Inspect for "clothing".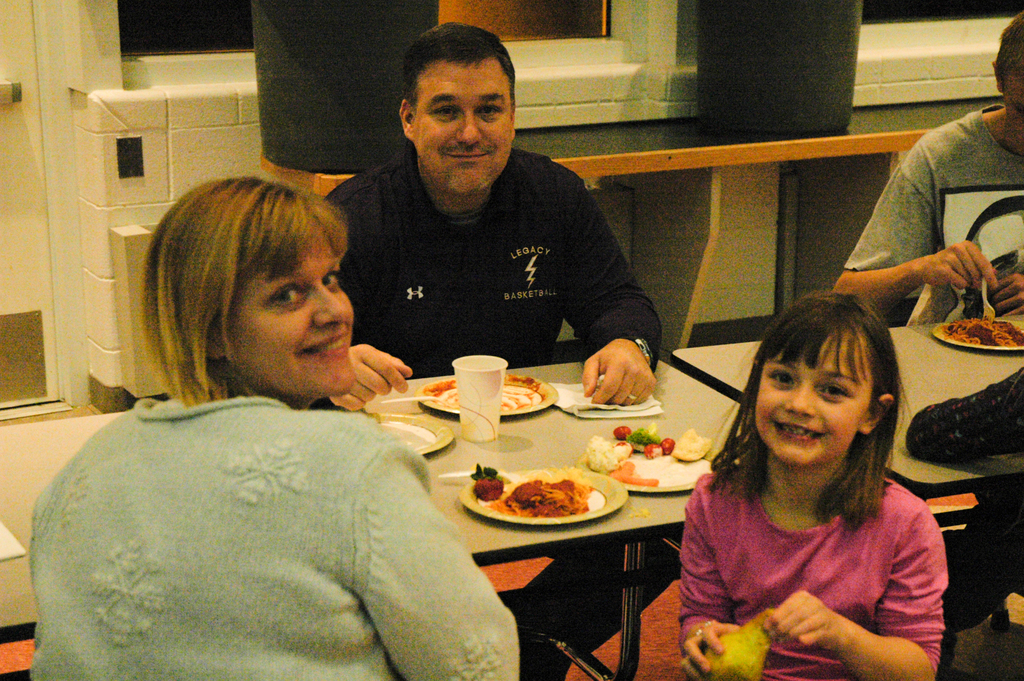
Inspection: 909 378 1023 614.
